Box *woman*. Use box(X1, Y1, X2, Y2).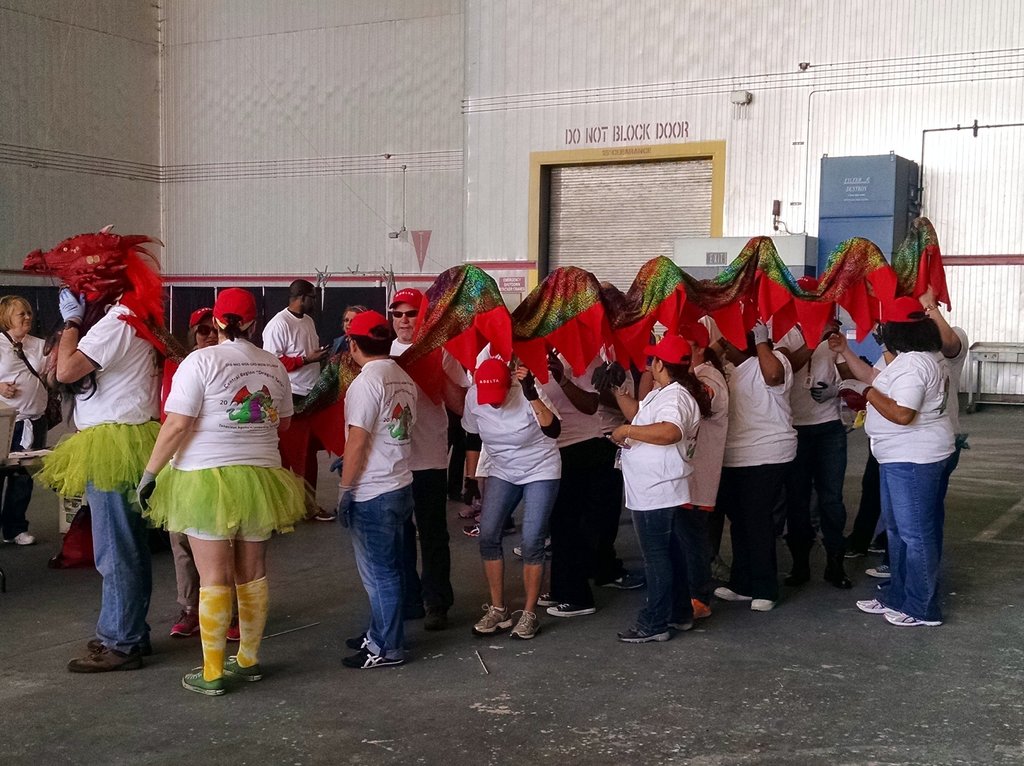
box(159, 305, 239, 642).
